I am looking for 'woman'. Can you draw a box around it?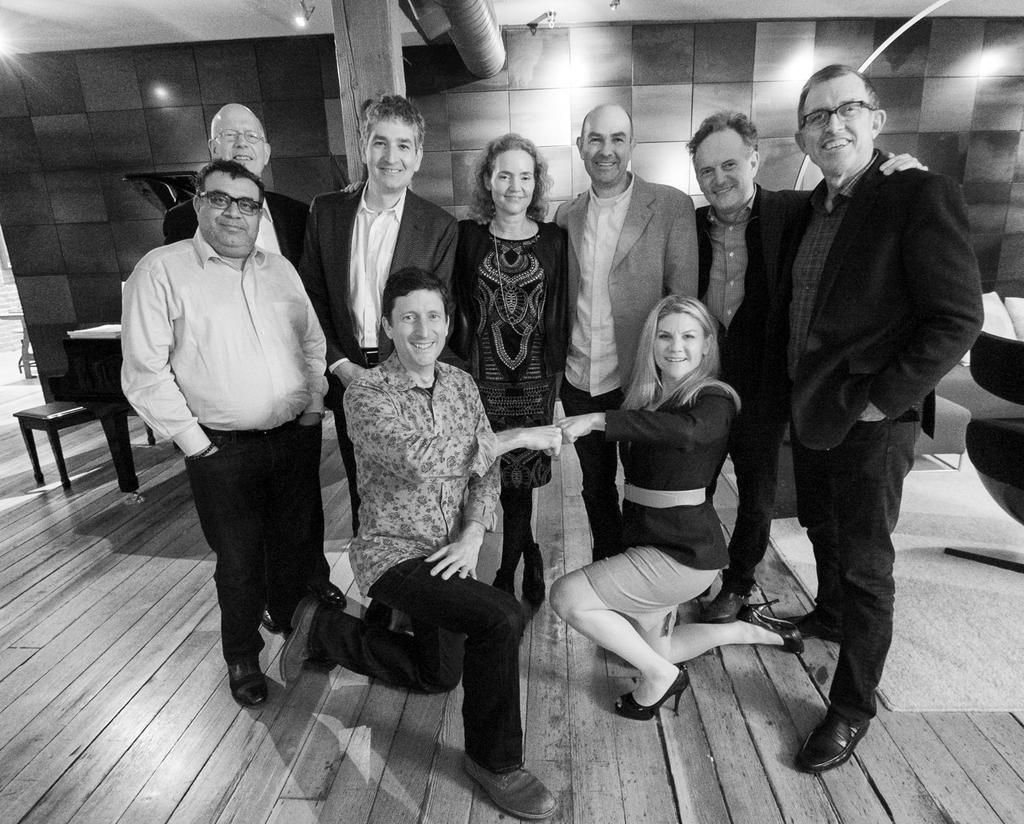
Sure, the bounding box is 561/253/801/734.
